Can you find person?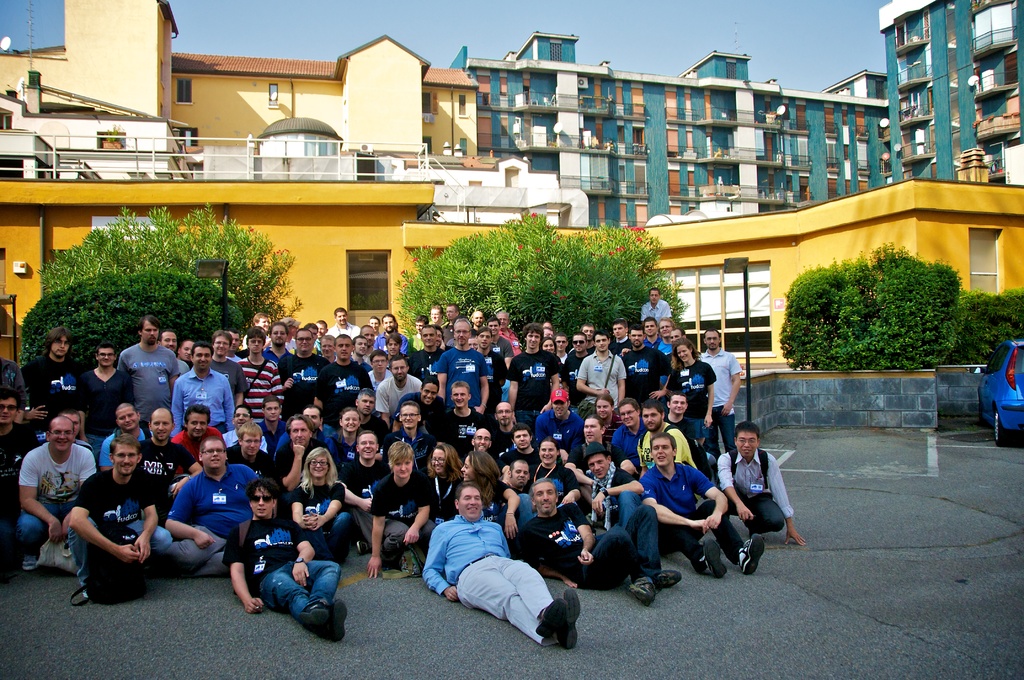
Yes, bounding box: x1=502 y1=439 x2=582 y2=508.
